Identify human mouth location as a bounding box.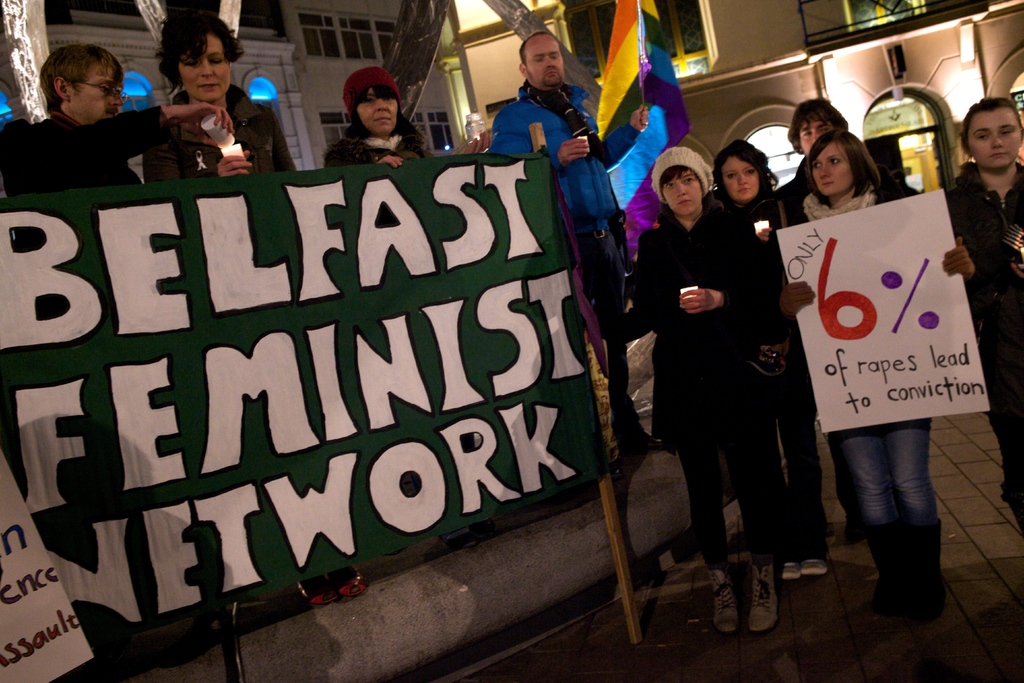
Rect(983, 150, 1007, 159).
